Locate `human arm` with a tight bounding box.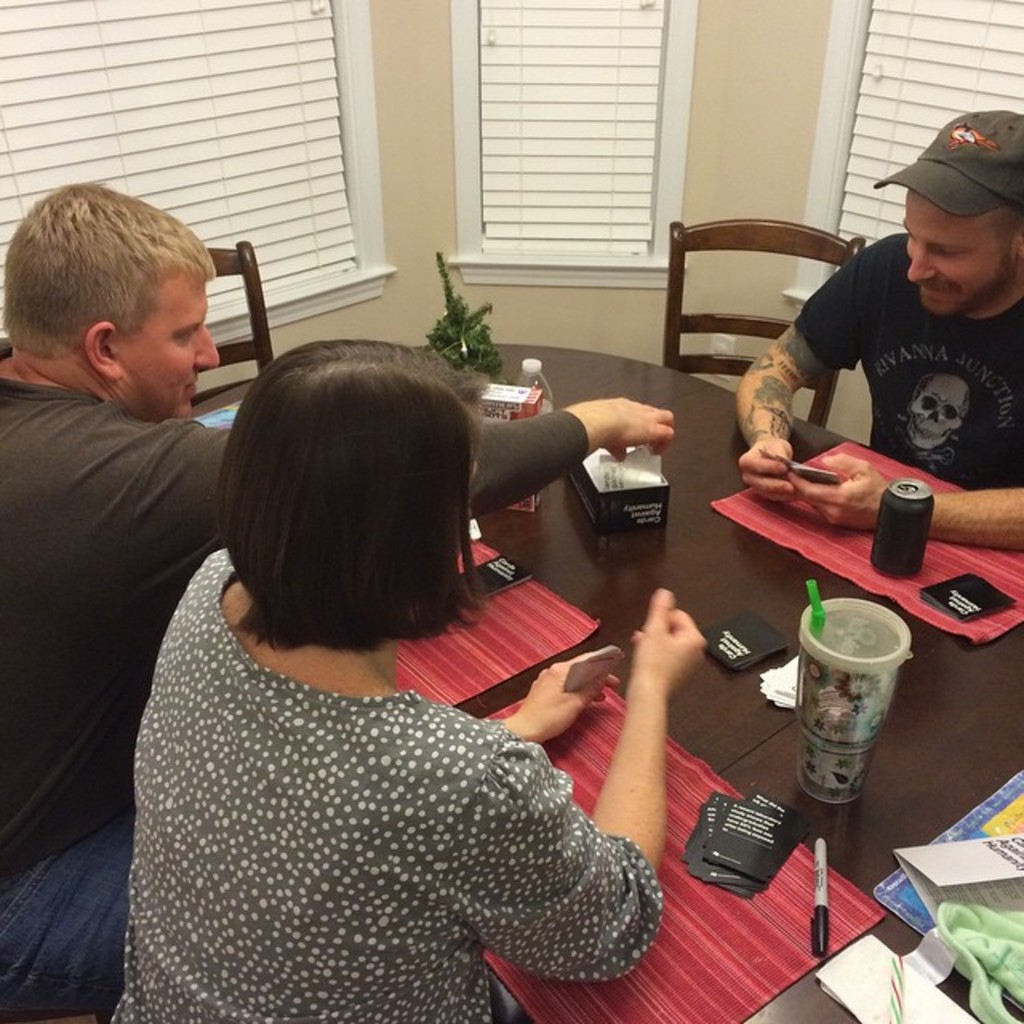
(736,227,894,507).
